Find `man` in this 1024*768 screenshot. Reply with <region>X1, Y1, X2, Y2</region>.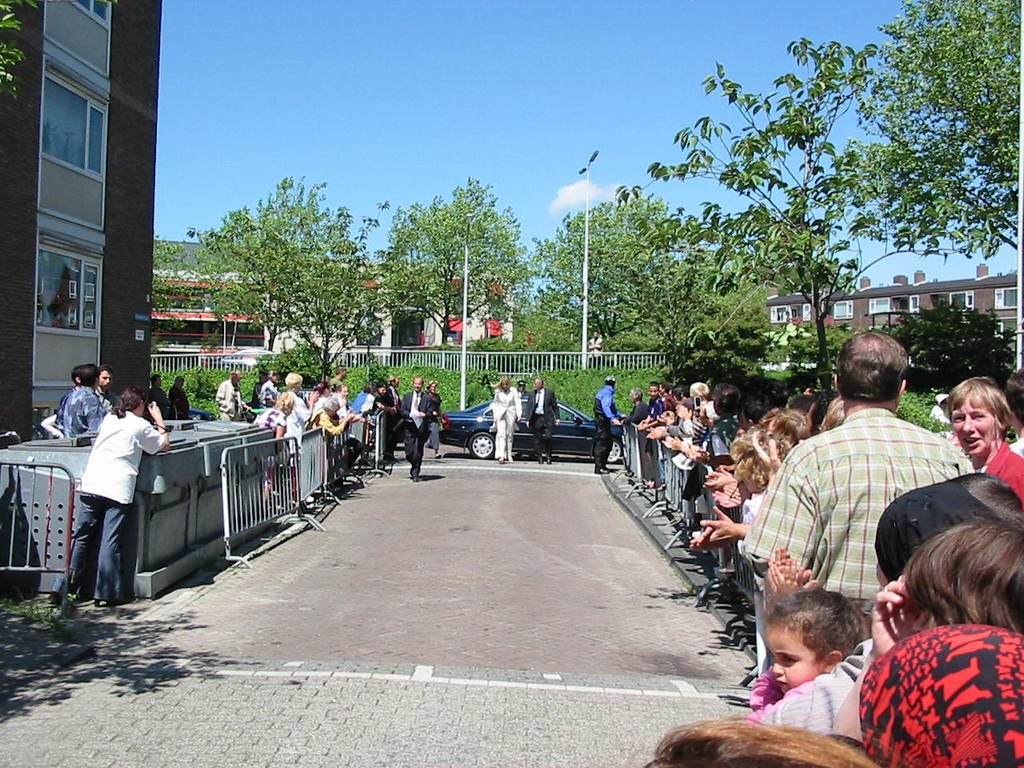
<region>253, 370, 269, 406</region>.
